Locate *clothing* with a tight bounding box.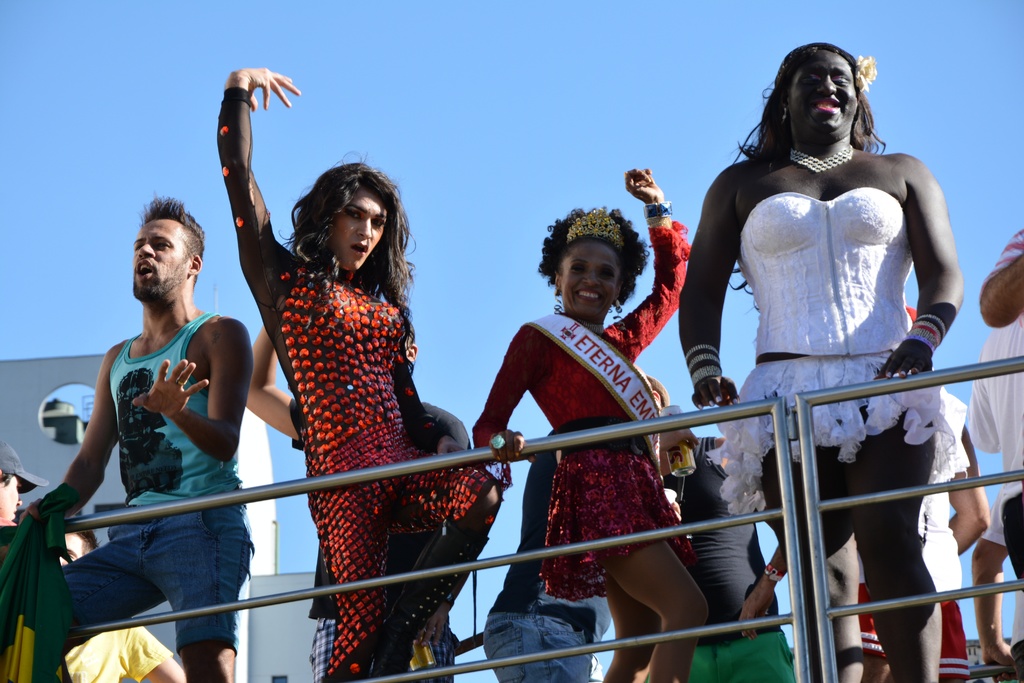
detection(966, 311, 1023, 586).
